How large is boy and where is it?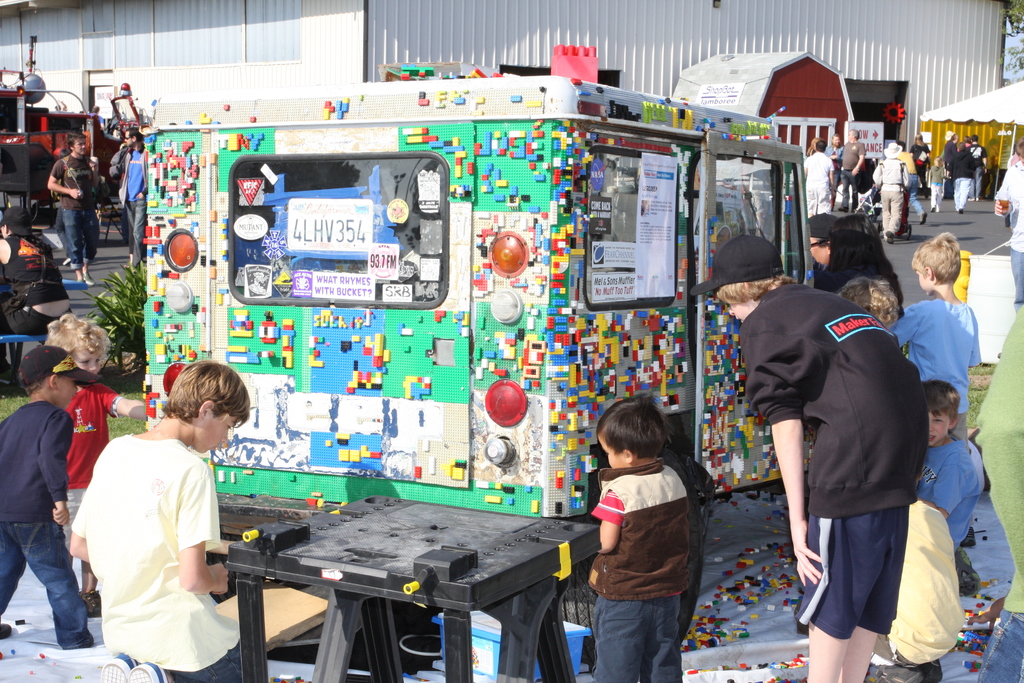
Bounding box: [42,313,145,614].
